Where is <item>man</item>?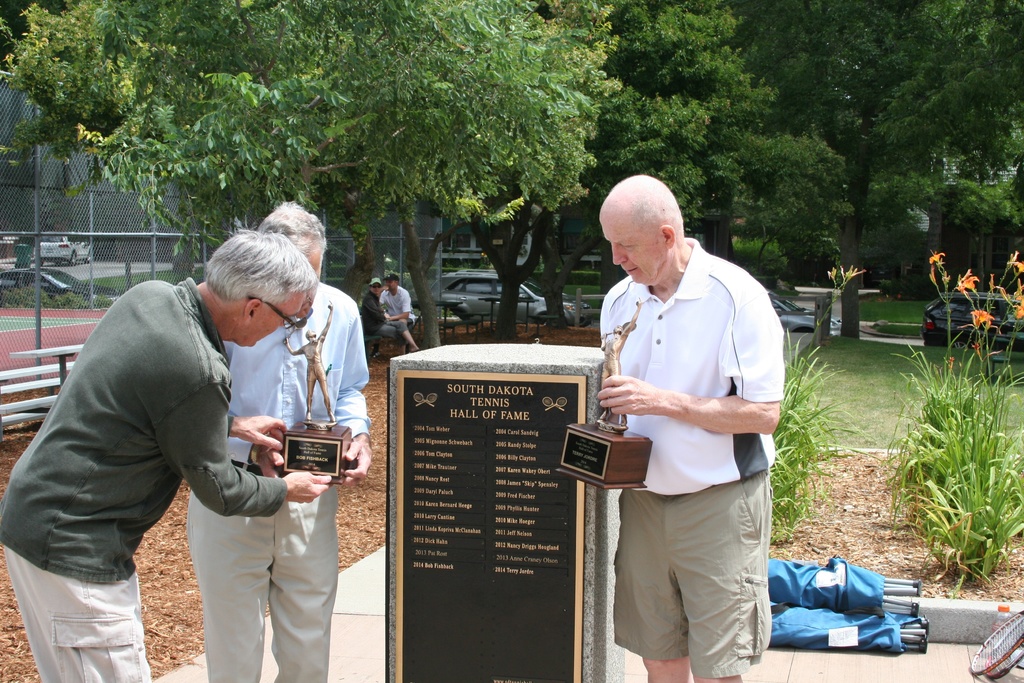
x1=186, y1=202, x2=376, y2=682.
